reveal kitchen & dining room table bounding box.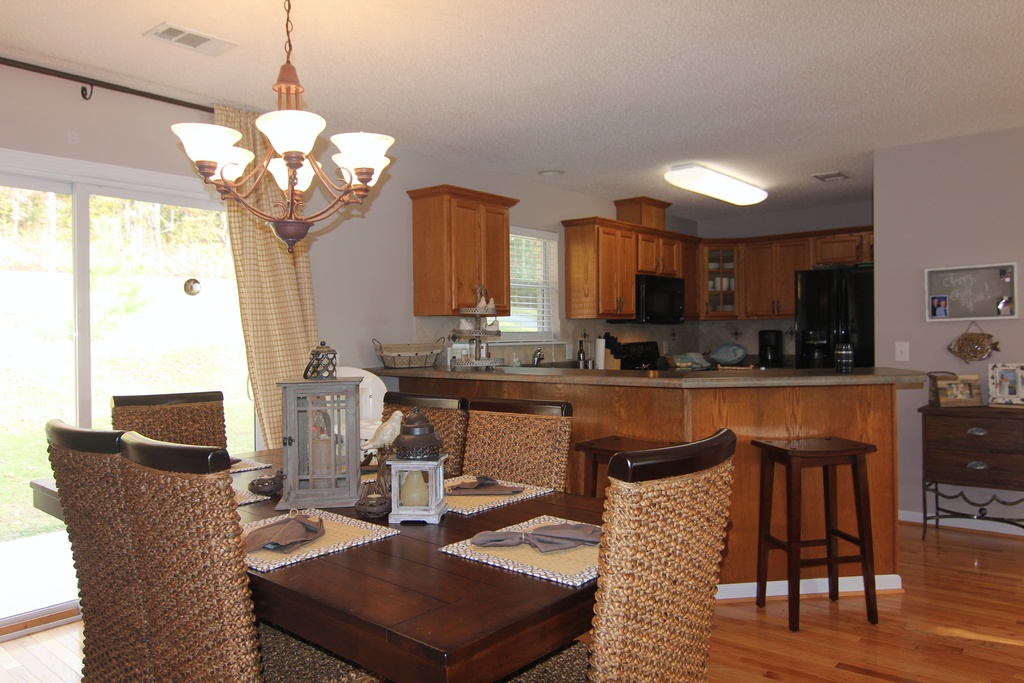
Revealed: select_region(27, 391, 736, 682).
